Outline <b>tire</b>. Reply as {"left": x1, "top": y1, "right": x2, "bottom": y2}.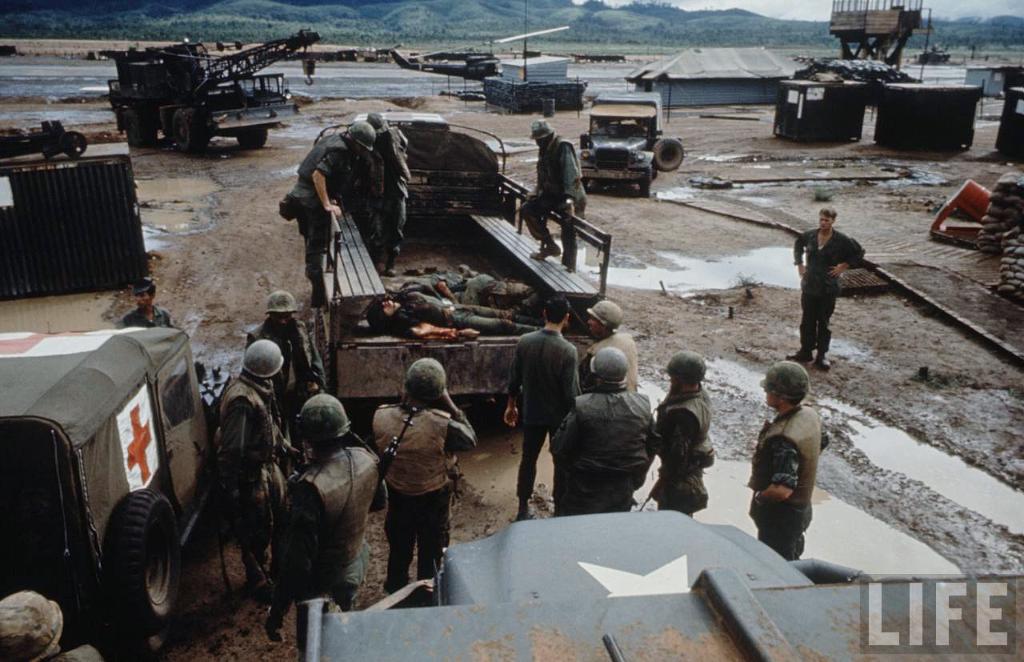
{"left": 171, "top": 104, "right": 217, "bottom": 154}.
